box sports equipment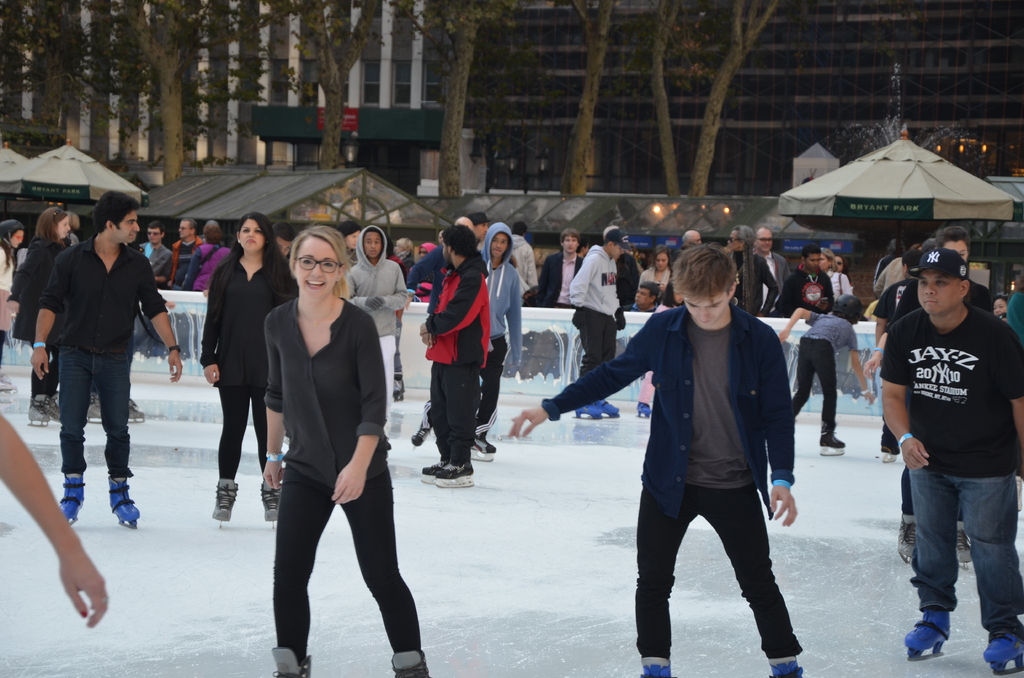
bbox(259, 479, 282, 531)
